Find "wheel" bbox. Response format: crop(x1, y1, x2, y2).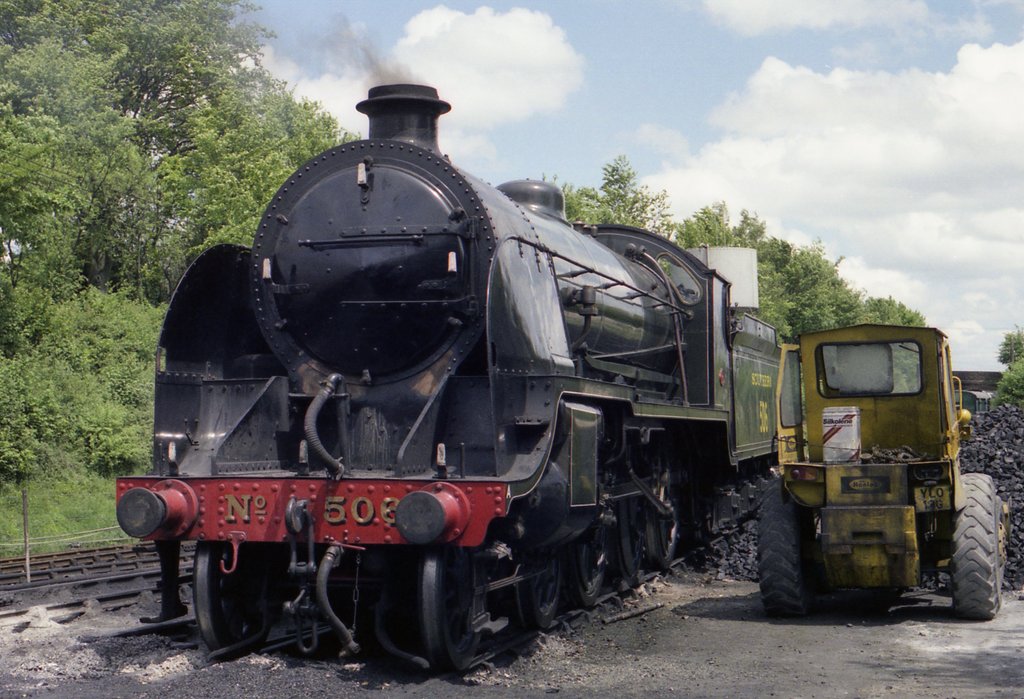
crop(948, 473, 993, 620).
